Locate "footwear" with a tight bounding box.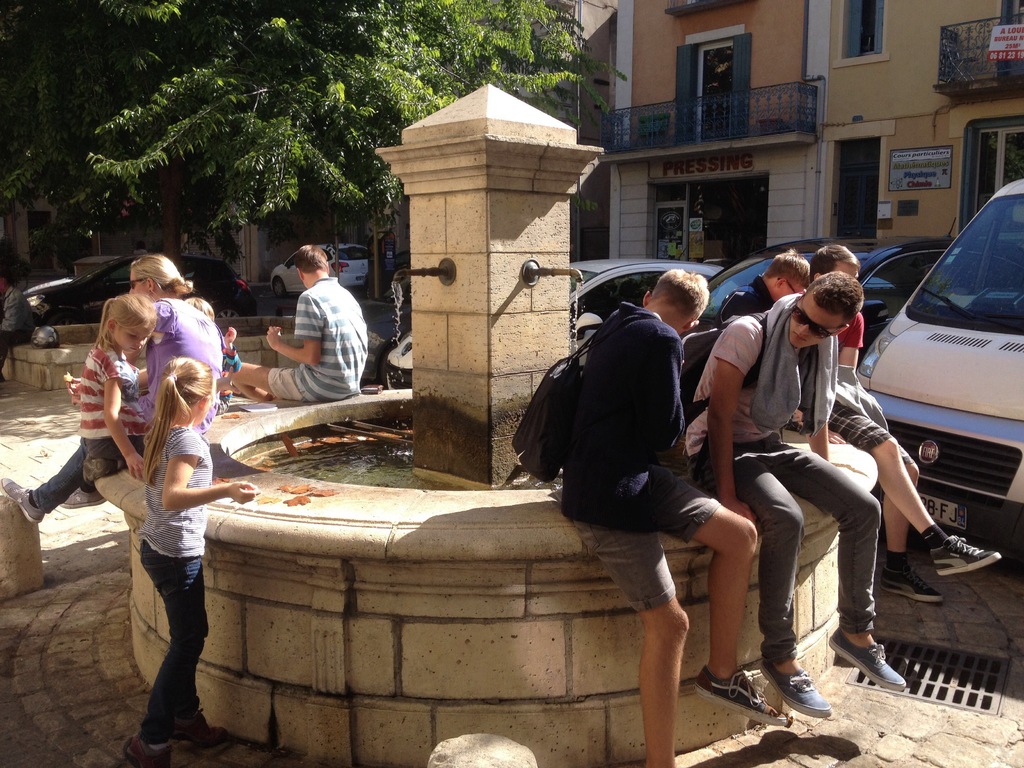
rect(174, 709, 232, 753).
